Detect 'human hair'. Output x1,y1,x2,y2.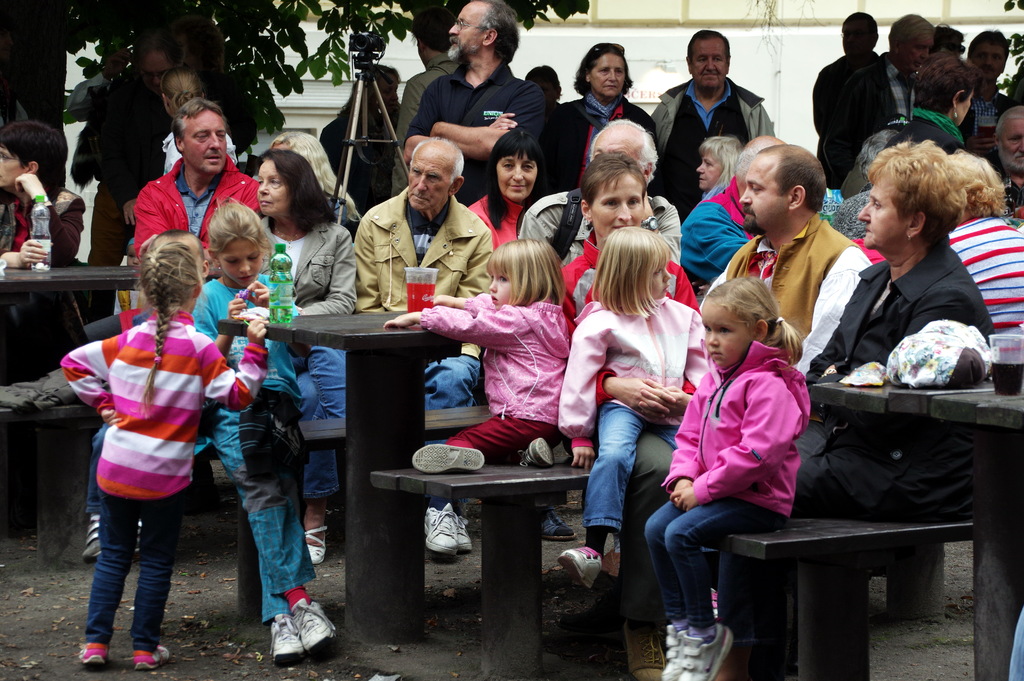
207,199,264,255.
